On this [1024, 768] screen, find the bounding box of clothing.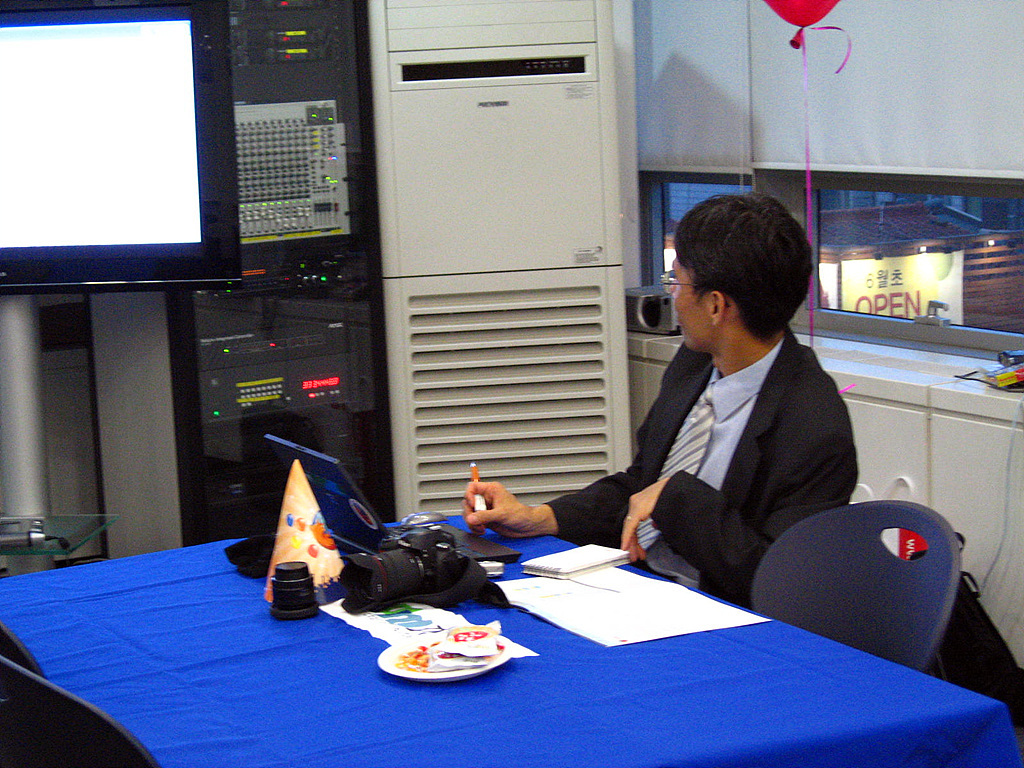
Bounding box: [left=519, top=322, right=858, bottom=602].
